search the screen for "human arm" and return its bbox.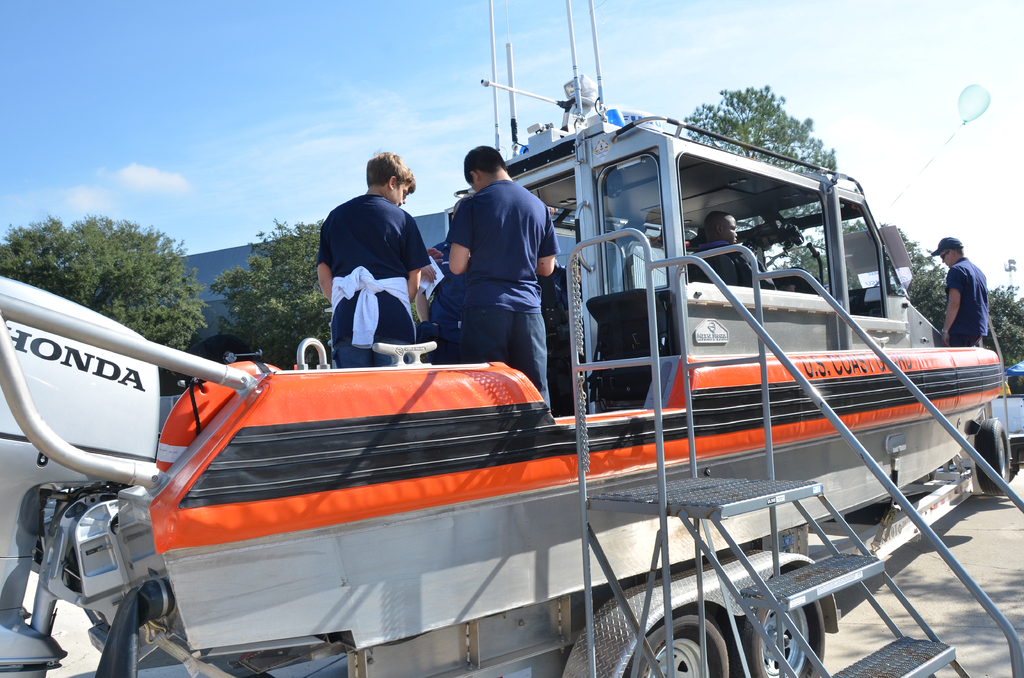
Found: <box>316,223,339,306</box>.
